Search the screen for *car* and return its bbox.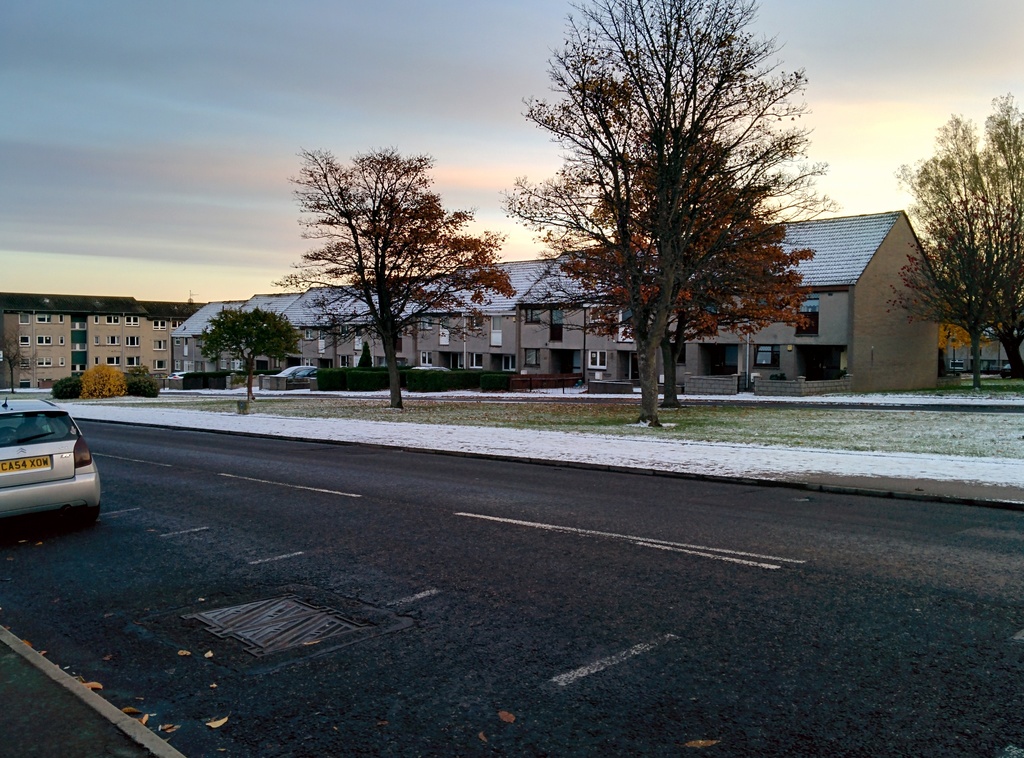
Found: 290,367,316,376.
